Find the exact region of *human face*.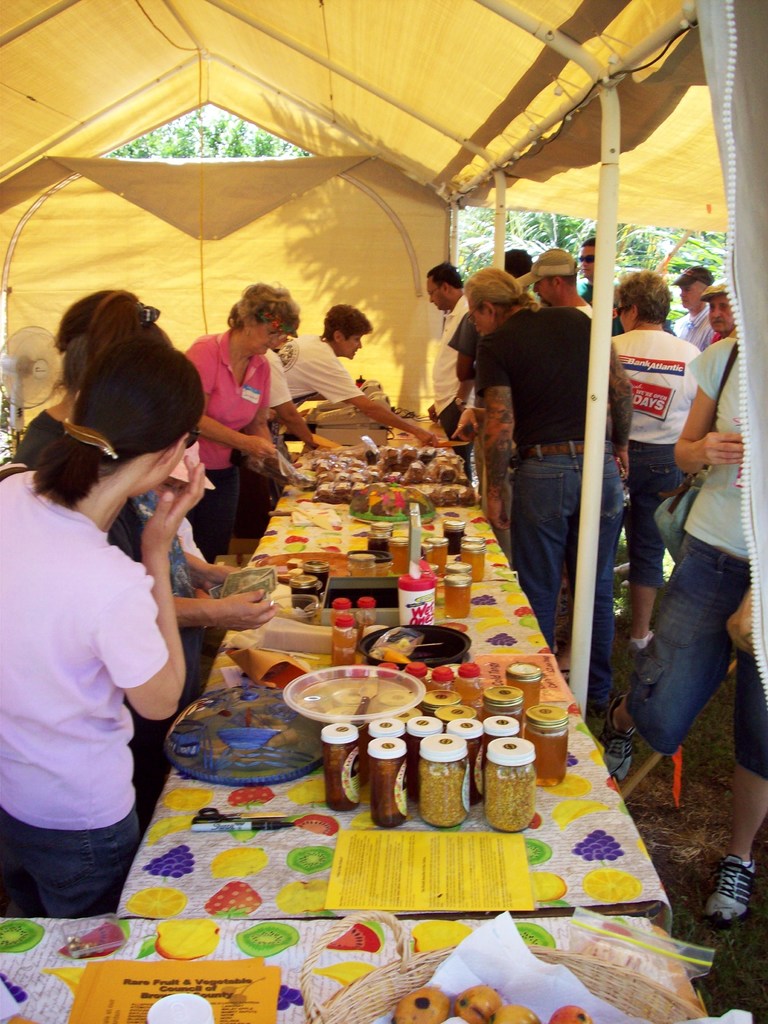
Exact region: 580,245,597,280.
